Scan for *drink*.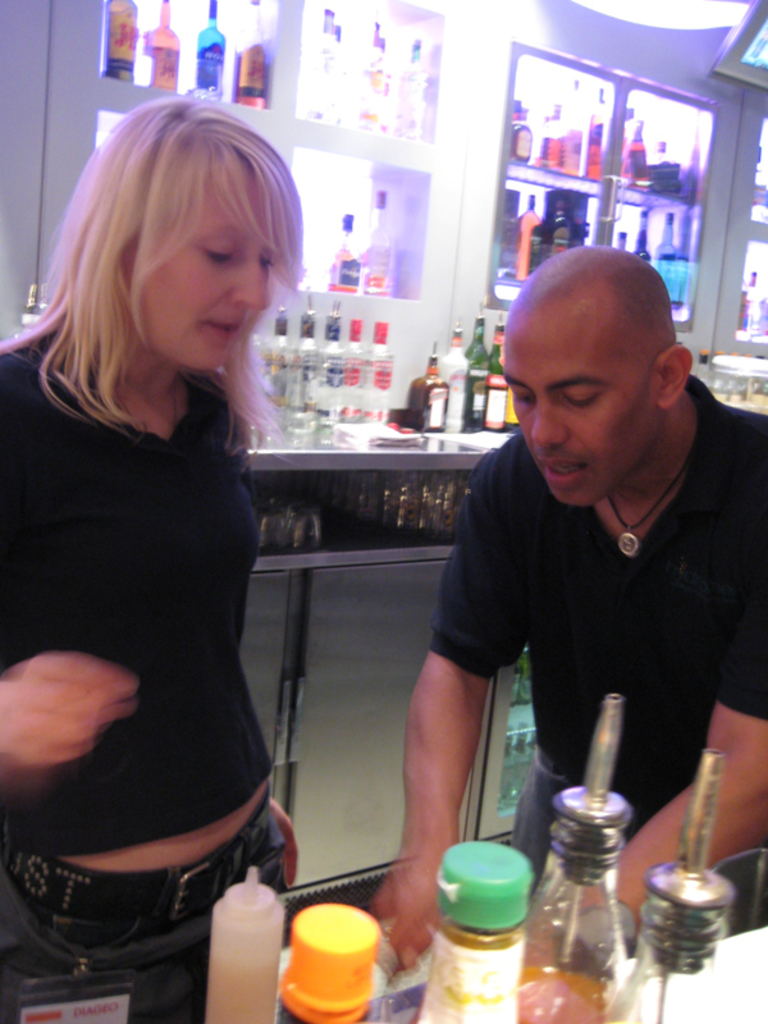
Scan result: x1=146 y1=0 x2=179 y2=95.
